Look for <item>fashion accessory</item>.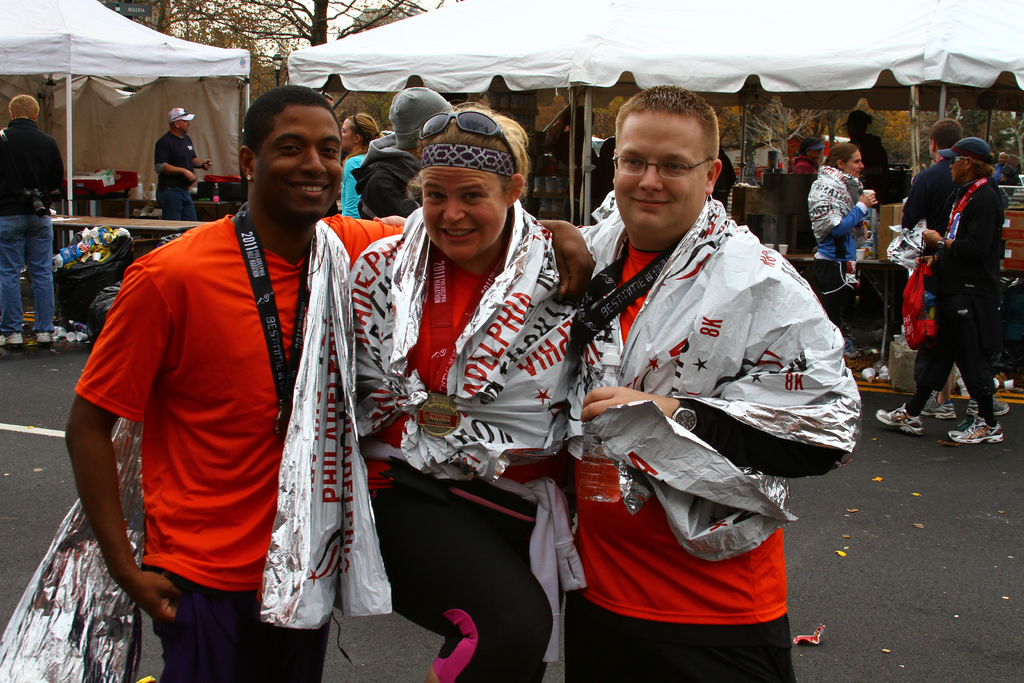
Found: [left=922, top=393, right=954, bottom=419].
